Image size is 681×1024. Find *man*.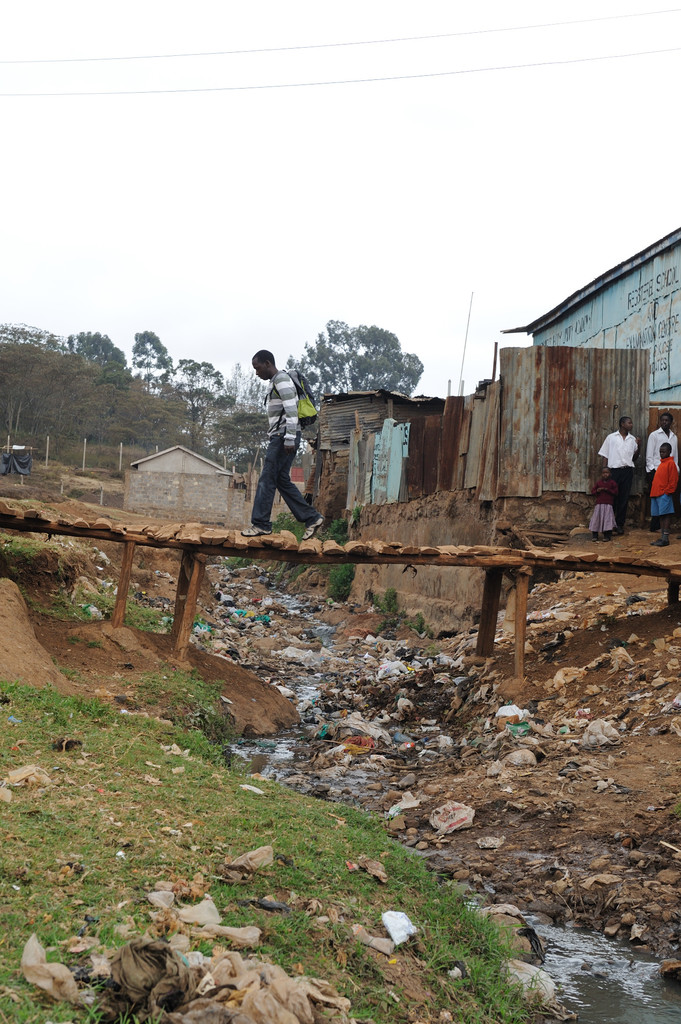
l=598, t=419, r=641, b=536.
